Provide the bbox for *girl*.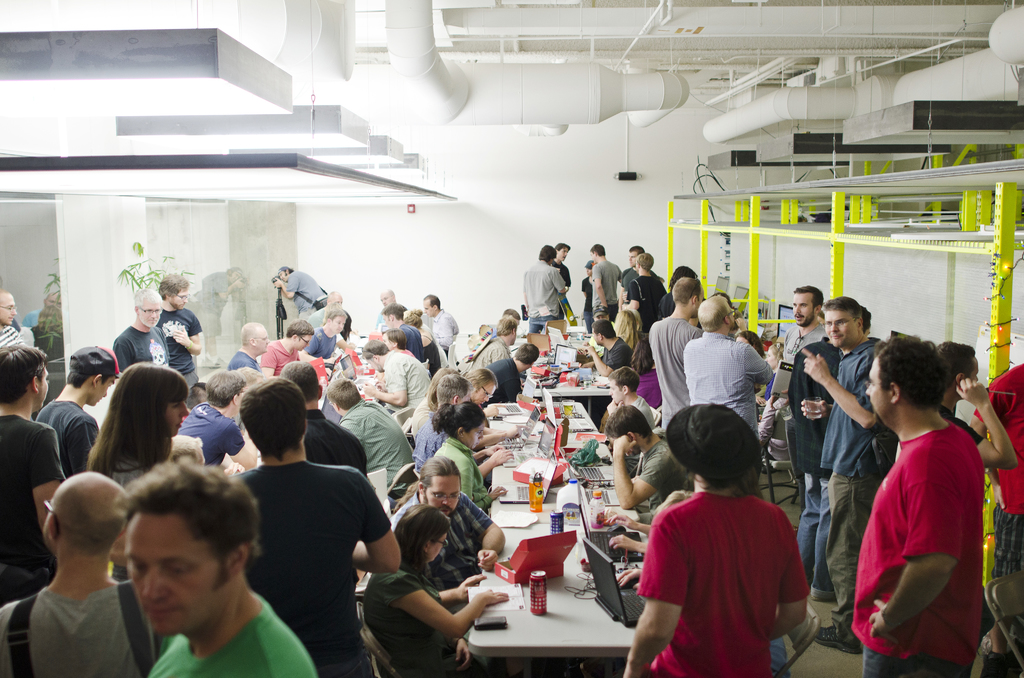
bbox(84, 360, 195, 580).
